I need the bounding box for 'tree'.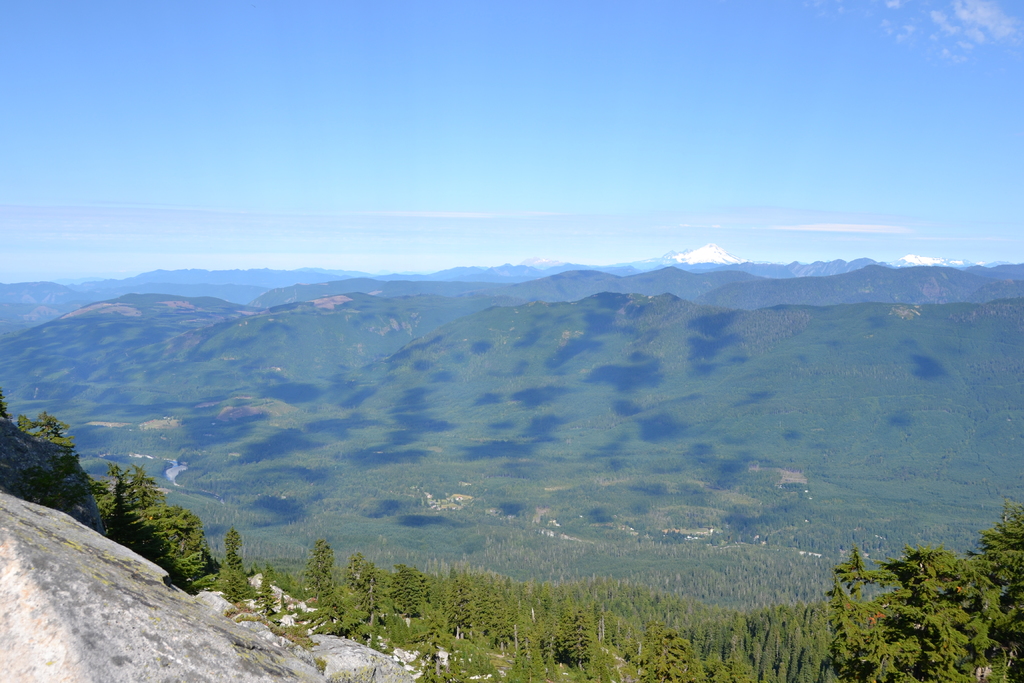
Here it is: 758, 628, 780, 682.
